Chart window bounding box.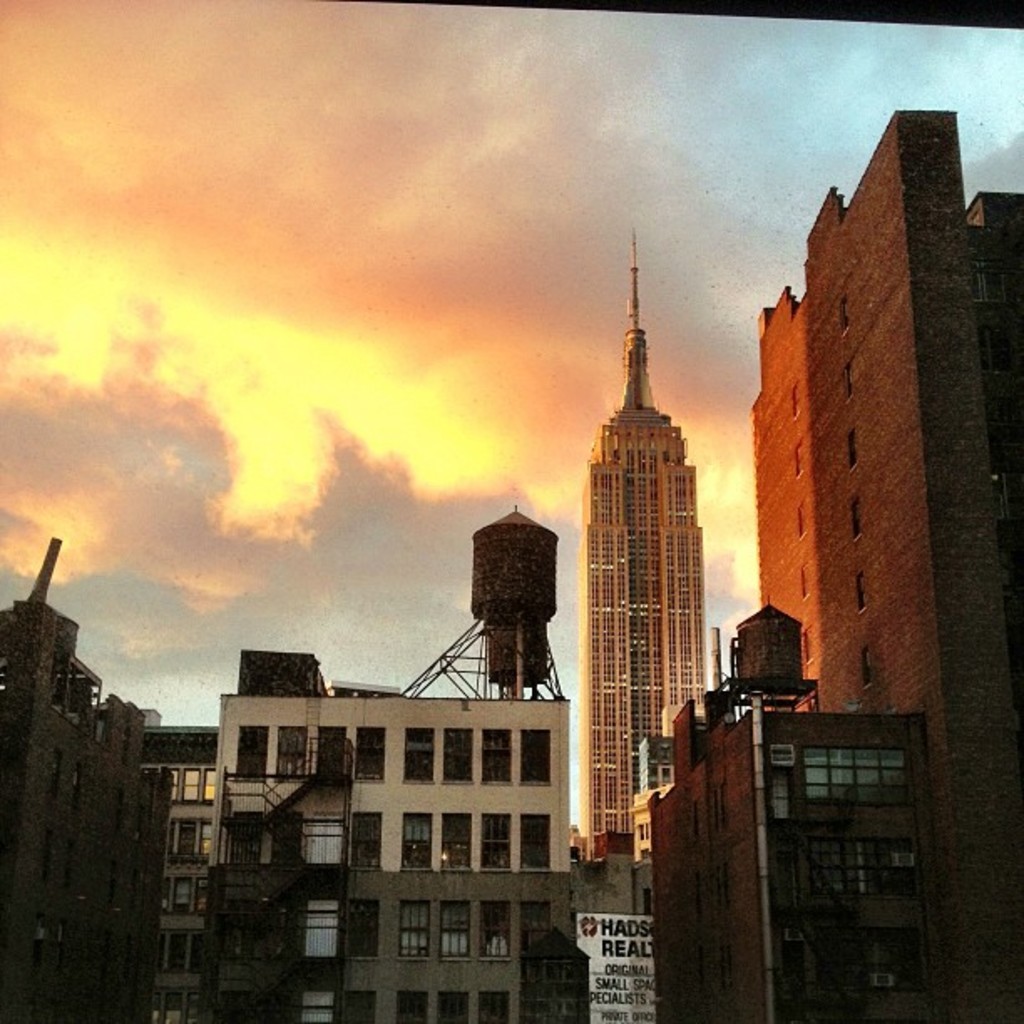
Charted: 716/872/735/902.
